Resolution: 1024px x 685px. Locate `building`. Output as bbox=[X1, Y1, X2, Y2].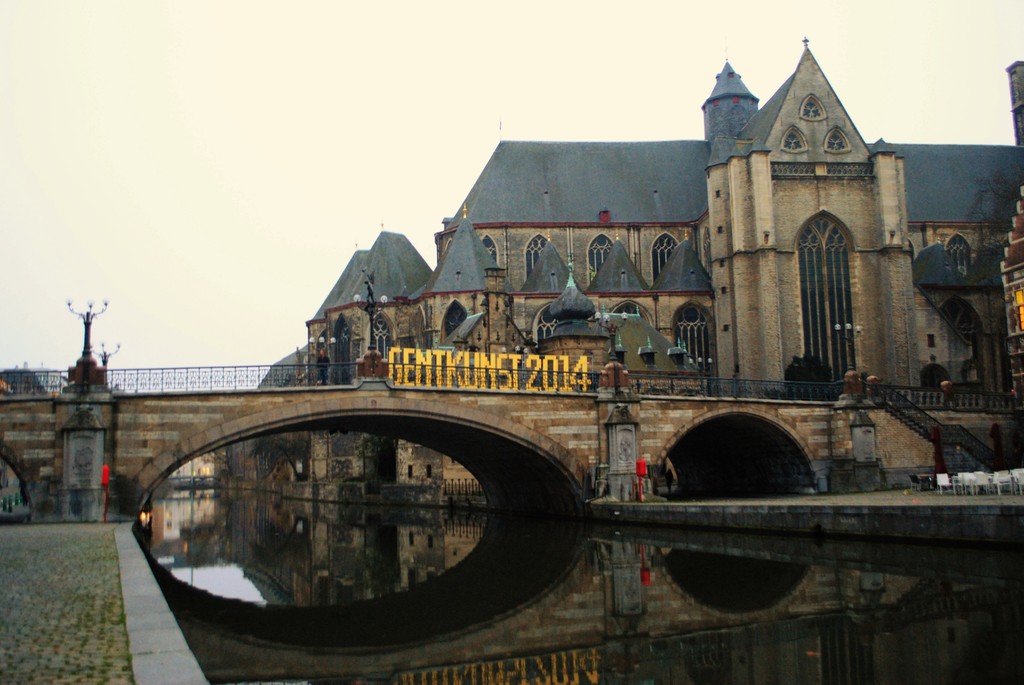
bbox=[250, 38, 1023, 505].
